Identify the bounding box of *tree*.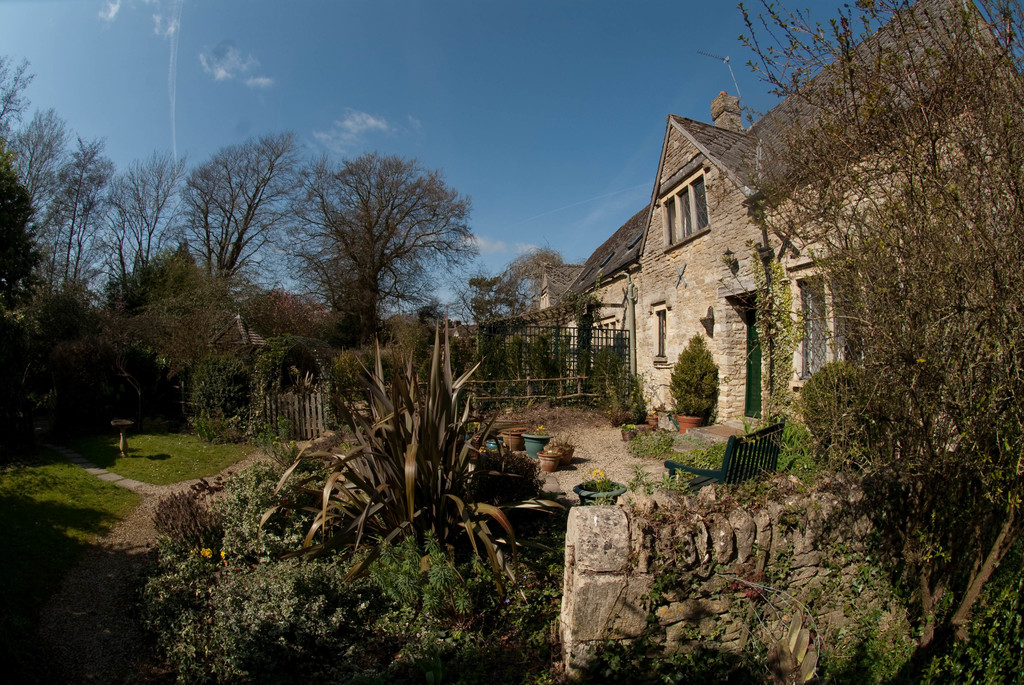
detection(0, 52, 31, 221).
